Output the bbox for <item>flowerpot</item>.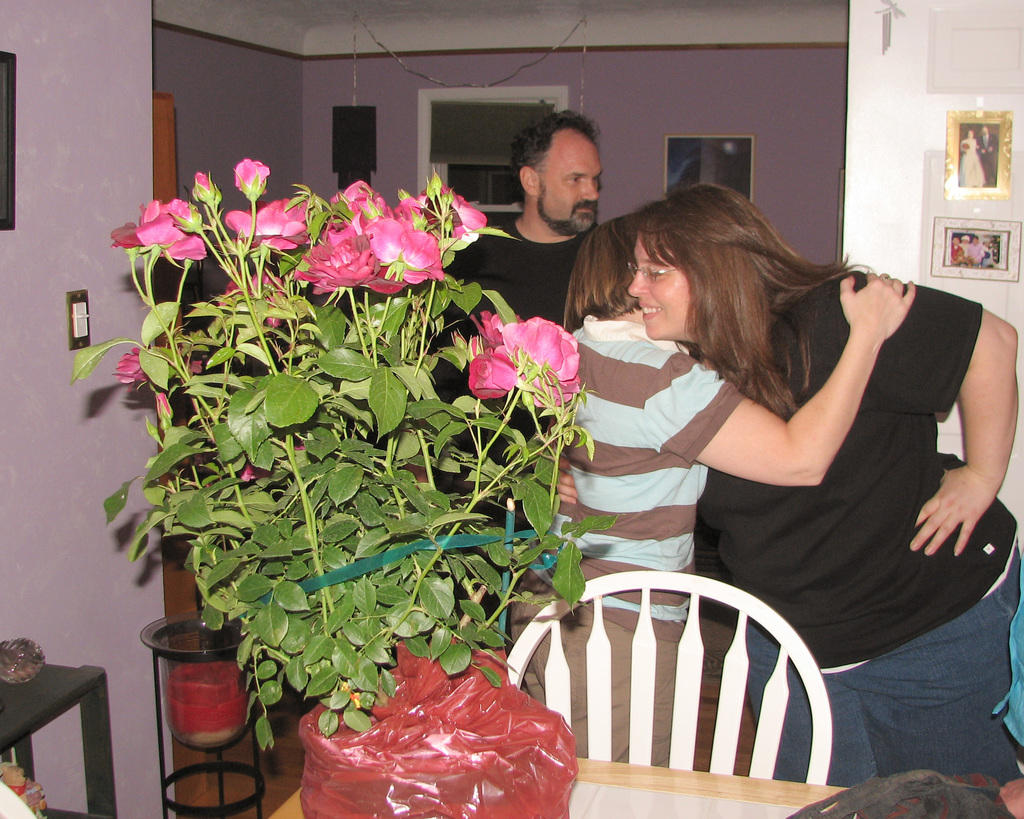
l=261, t=665, r=522, b=810.
